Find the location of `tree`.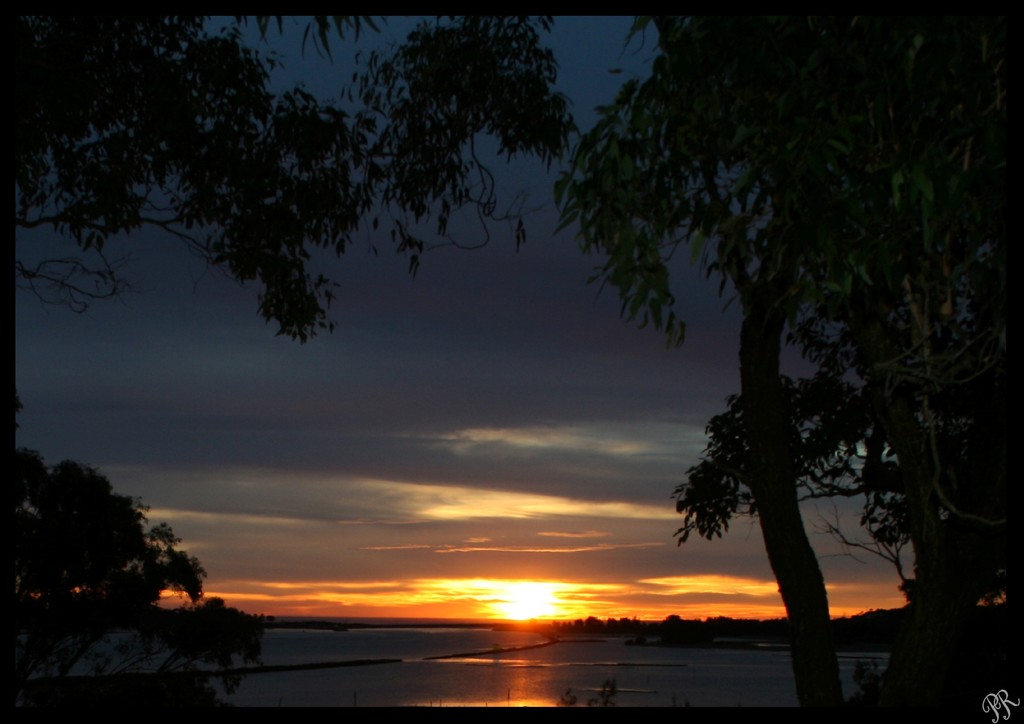
Location: detection(20, 447, 206, 637).
